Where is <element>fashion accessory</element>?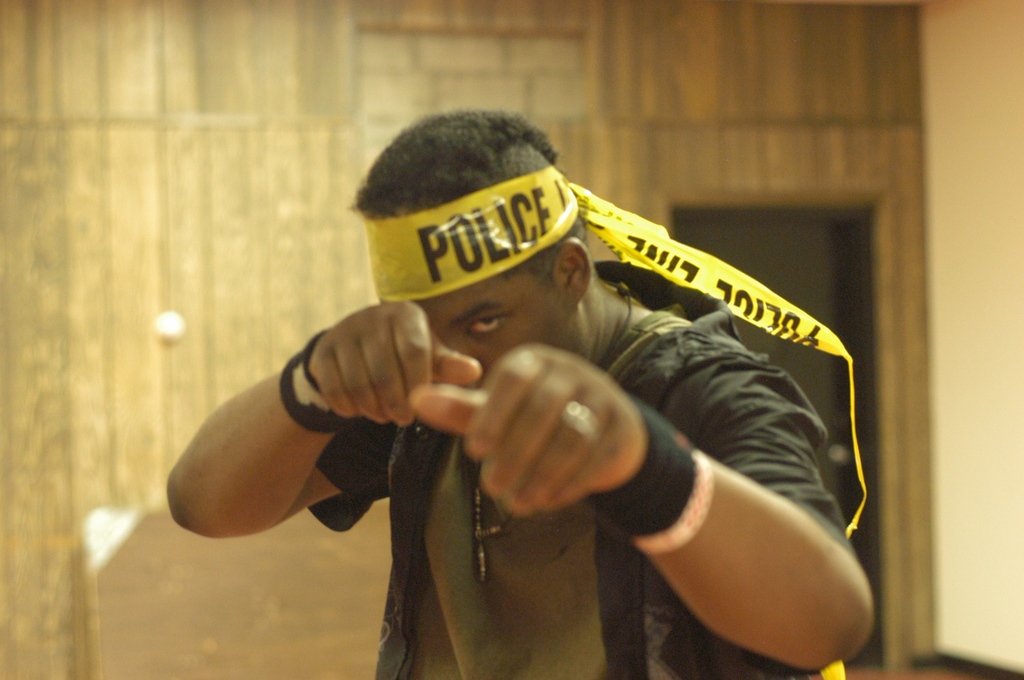
590/401/695/537.
